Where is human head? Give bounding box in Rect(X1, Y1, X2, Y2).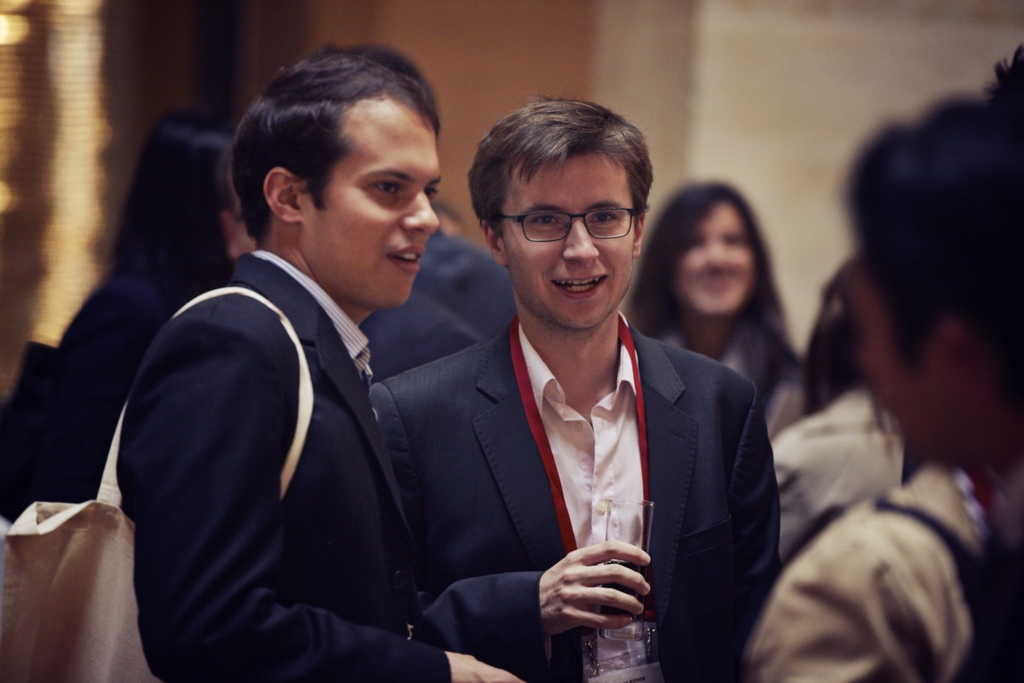
Rect(845, 90, 1023, 463).
